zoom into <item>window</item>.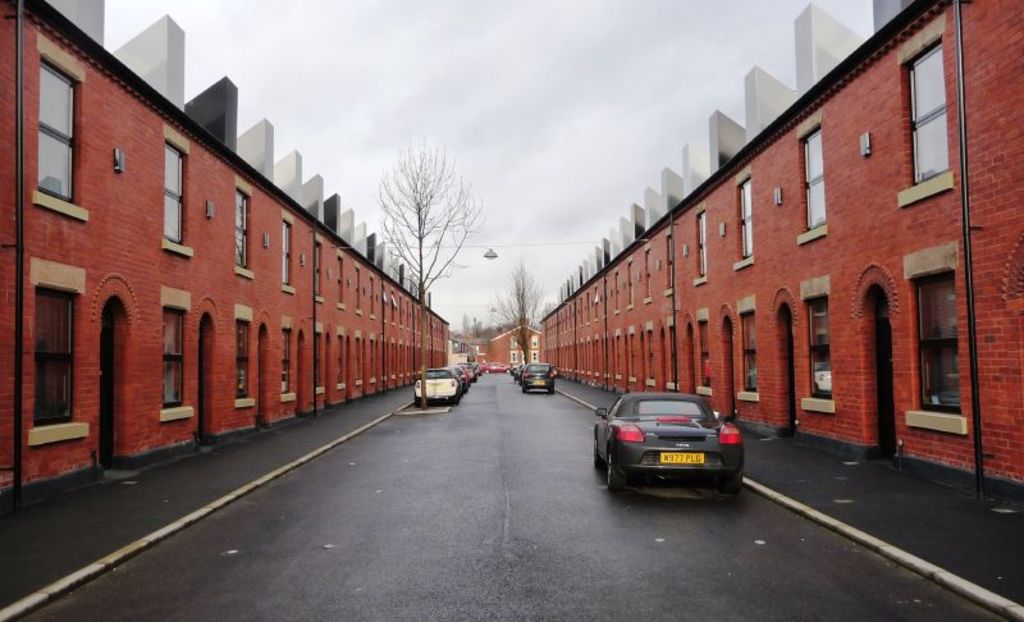
Zoom target: 636,246,653,302.
